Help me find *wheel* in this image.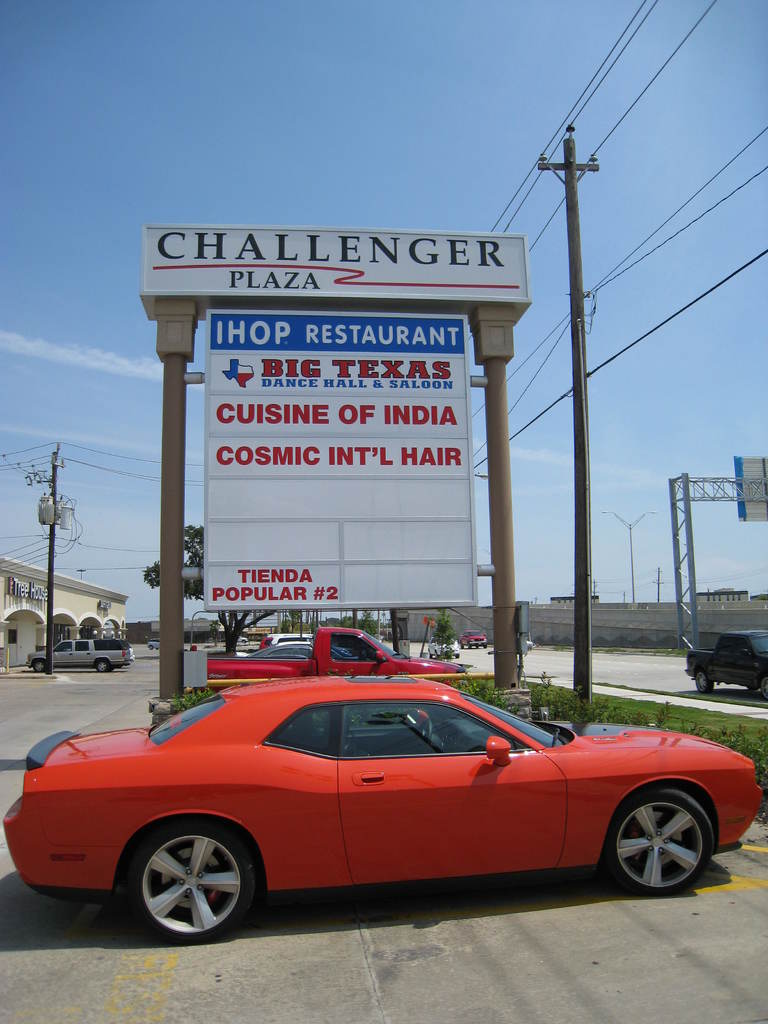
Found it: 33, 659, 45, 671.
